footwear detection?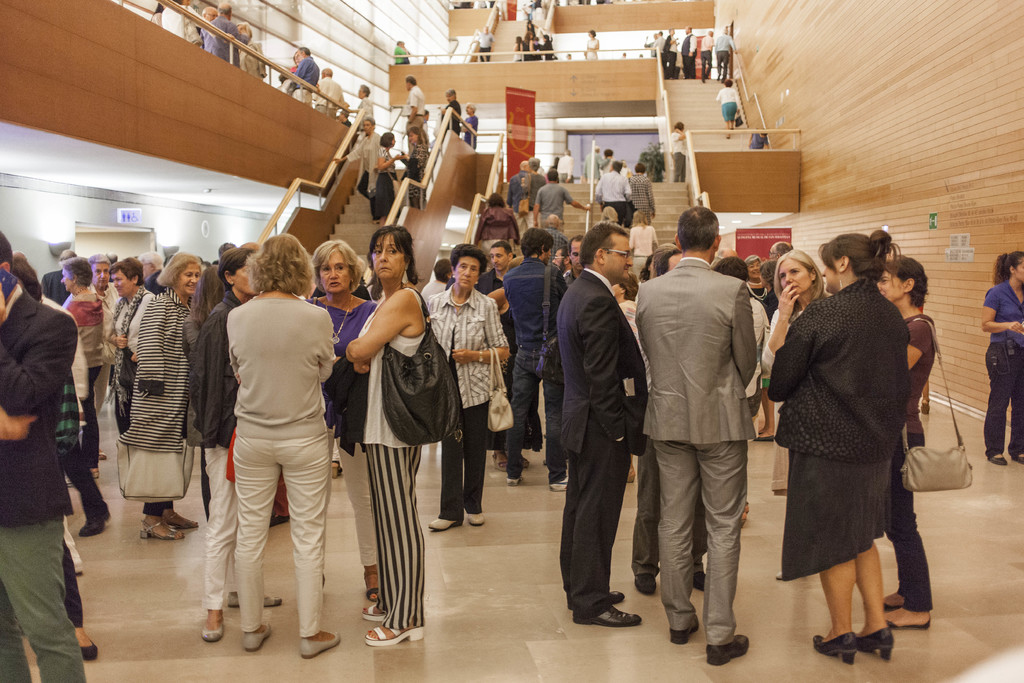
l=859, t=629, r=894, b=664
